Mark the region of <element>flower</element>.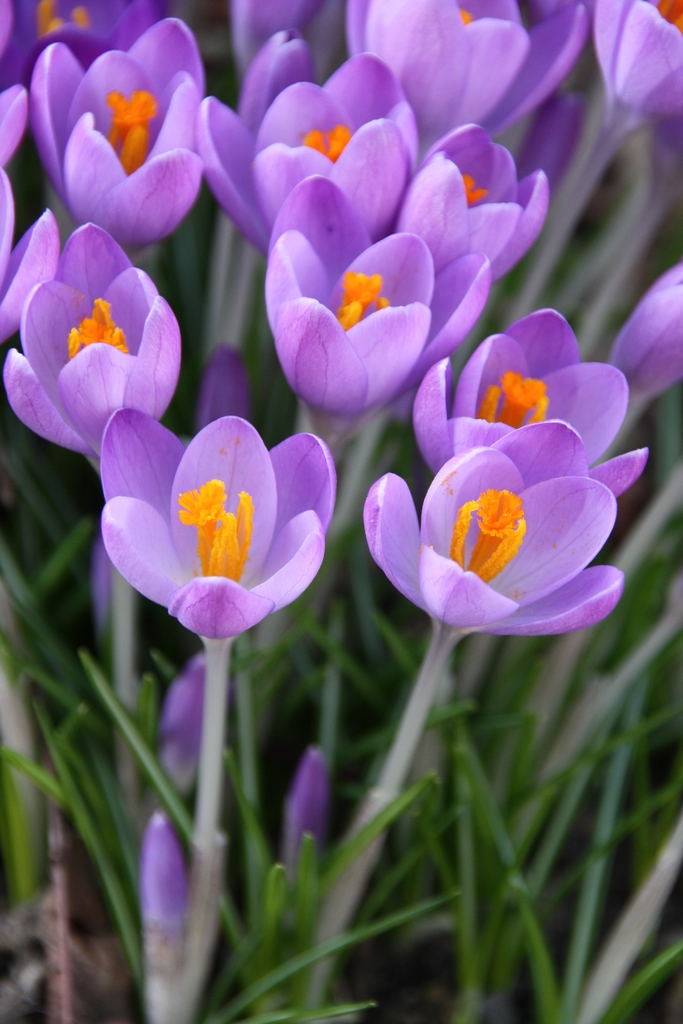
Region: detection(611, 259, 682, 403).
